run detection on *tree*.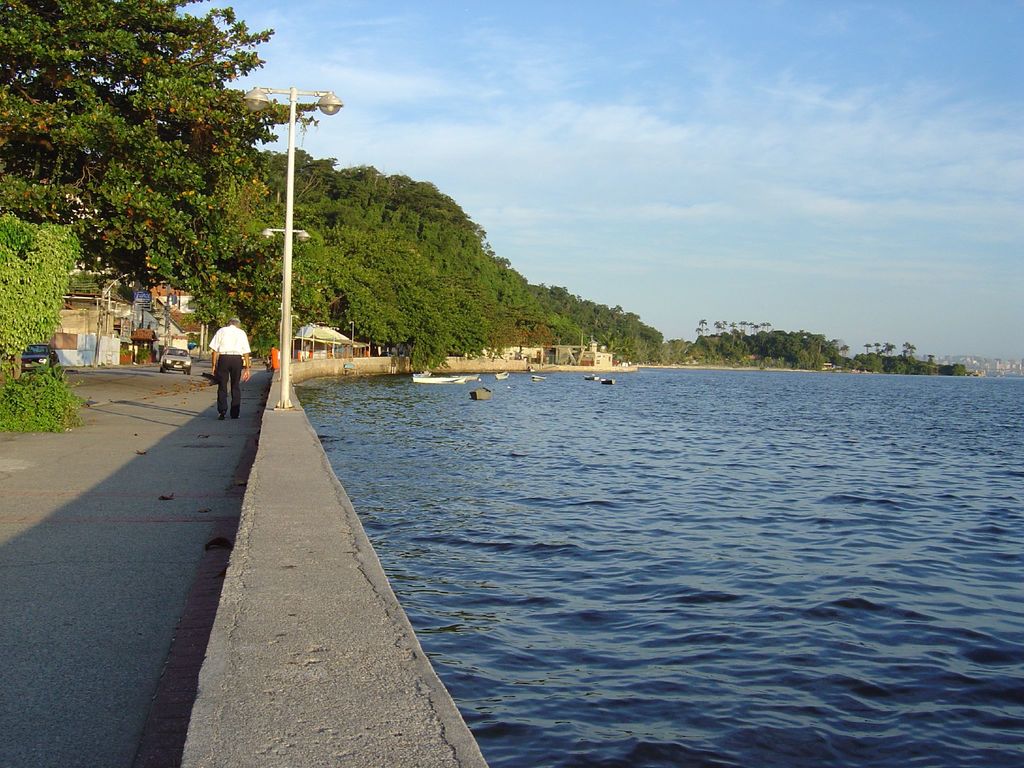
Result: locate(538, 303, 570, 343).
